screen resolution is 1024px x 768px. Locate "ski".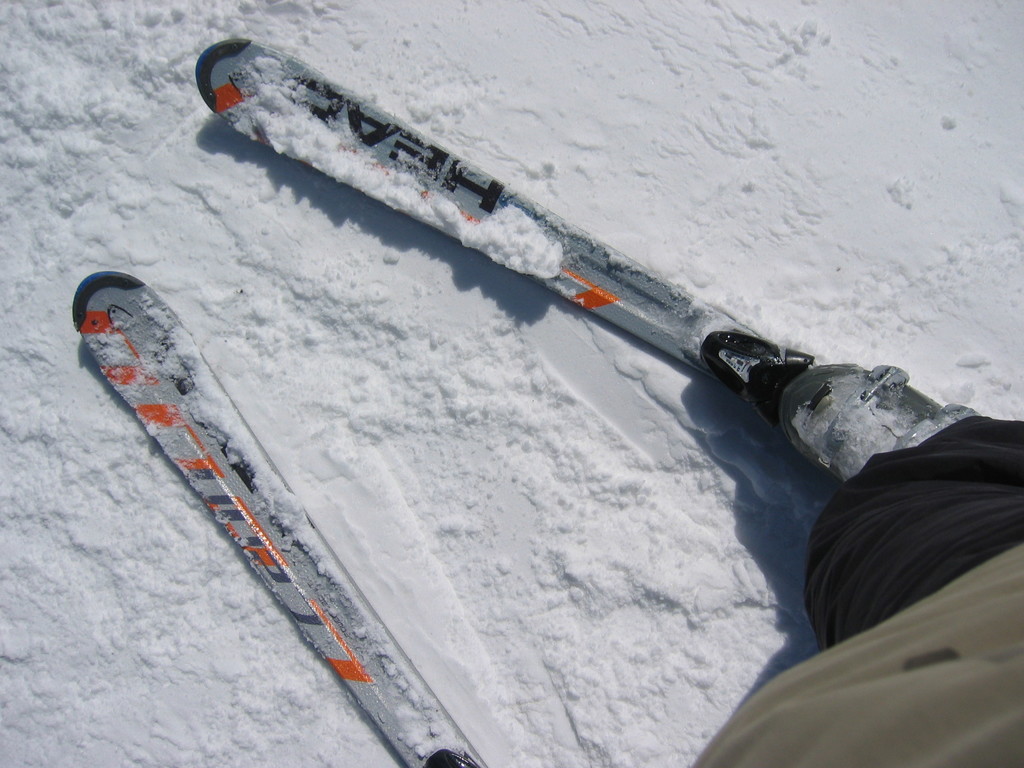
[x1=68, y1=264, x2=496, y2=767].
